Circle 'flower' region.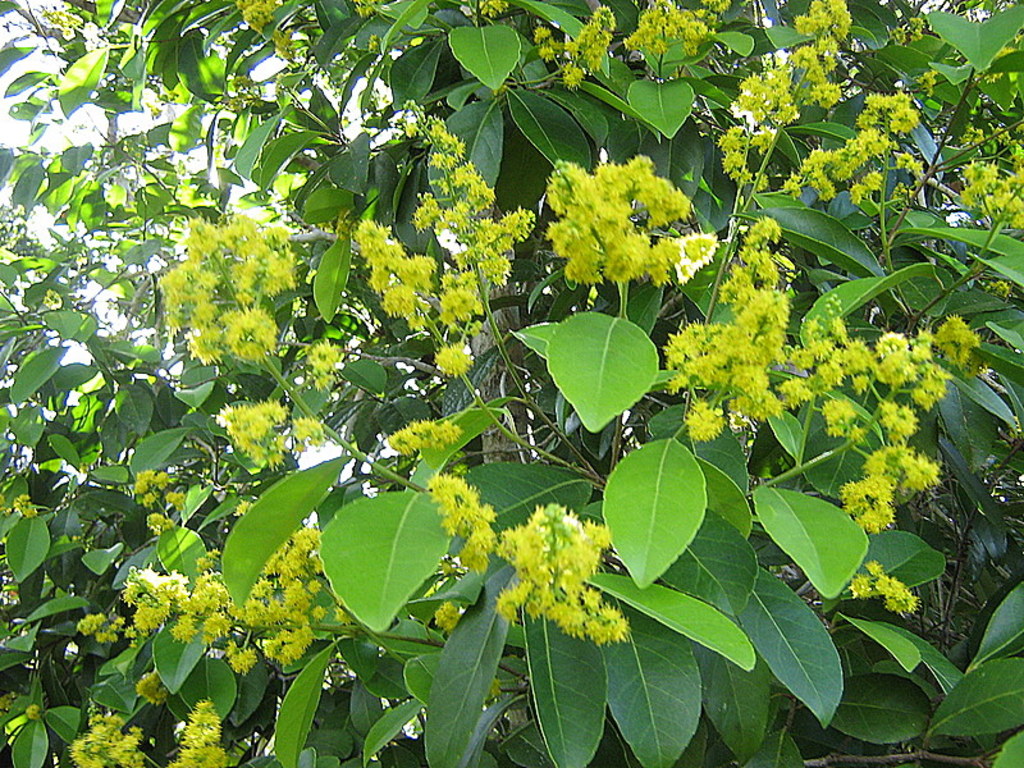
Region: {"left": 561, "top": 150, "right": 698, "bottom": 294}.
